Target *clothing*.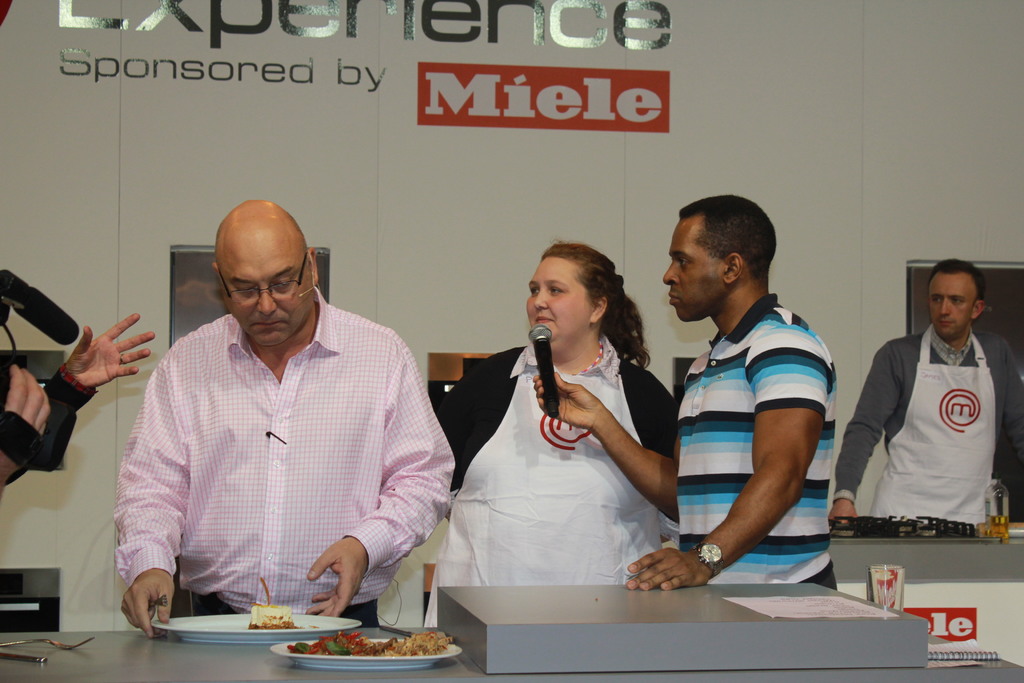
Target region: <box>421,343,680,627</box>.
